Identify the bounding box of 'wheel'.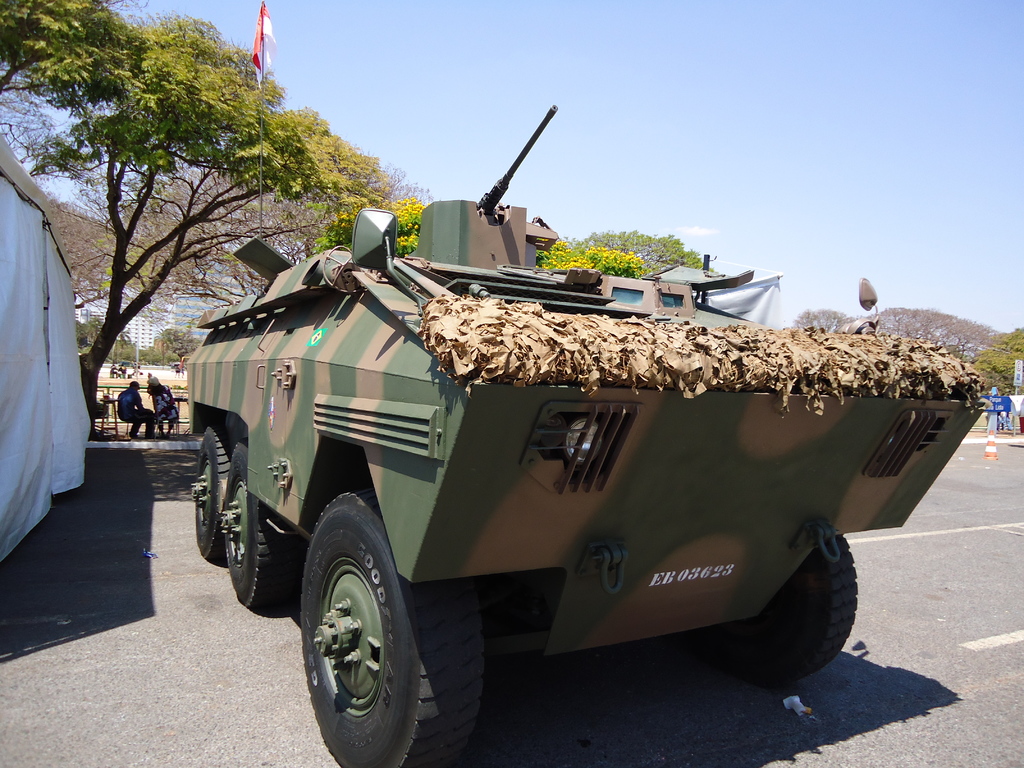
{"x1": 300, "y1": 493, "x2": 483, "y2": 767}.
